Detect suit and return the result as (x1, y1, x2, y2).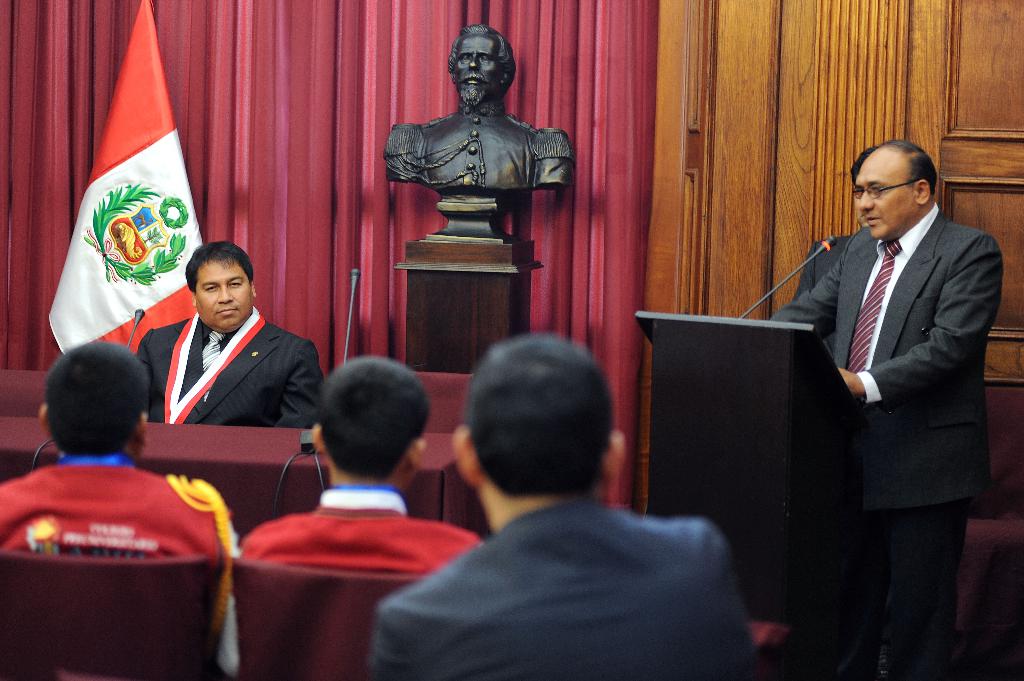
(134, 312, 323, 428).
